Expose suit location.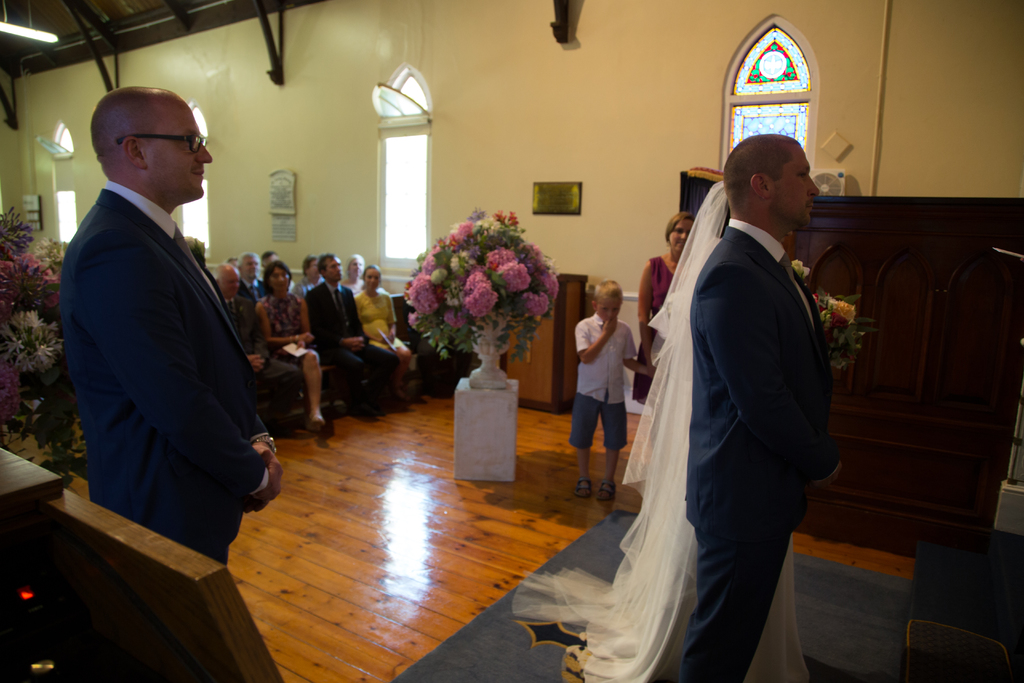
Exposed at {"x1": 307, "y1": 268, "x2": 386, "y2": 417}.
